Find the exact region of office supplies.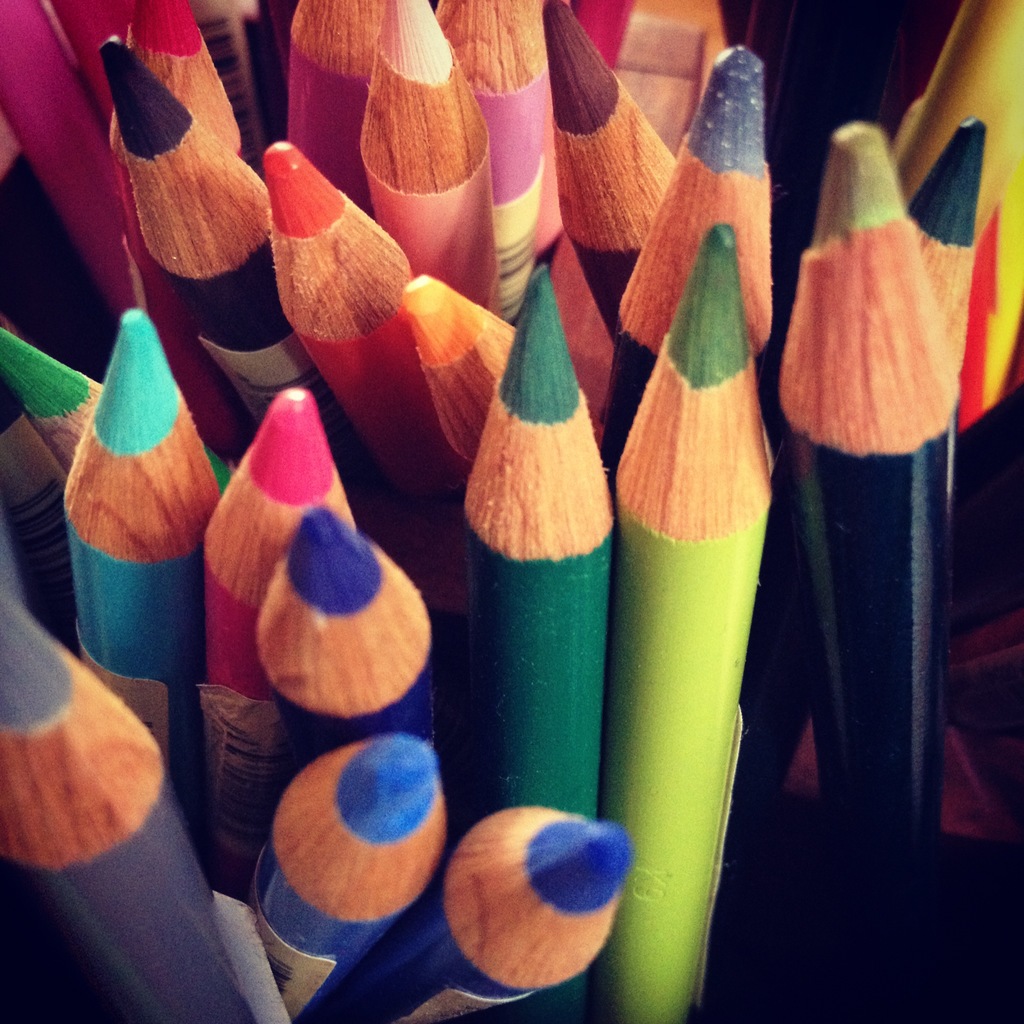
Exact region: select_region(434, 0, 549, 326).
